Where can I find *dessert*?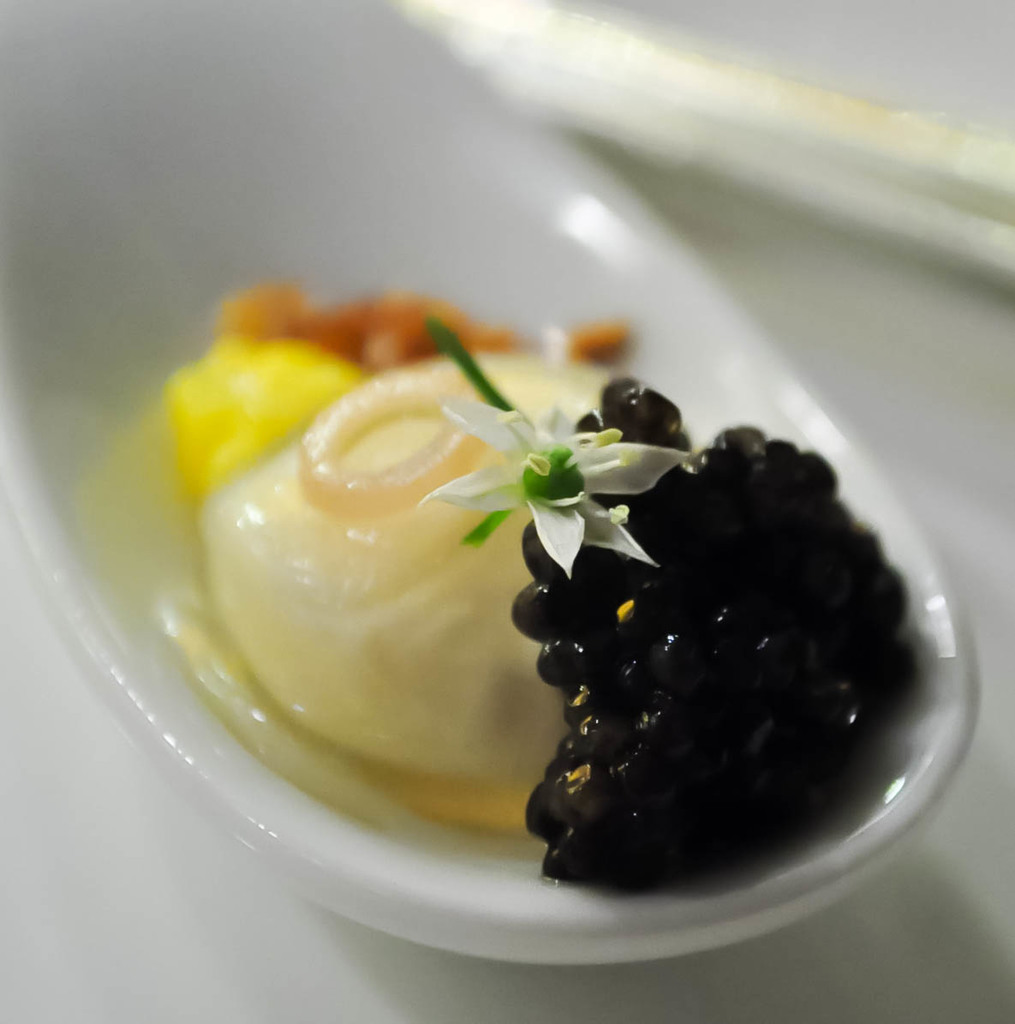
You can find it at <region>168, 278, 984, 918</region>.
